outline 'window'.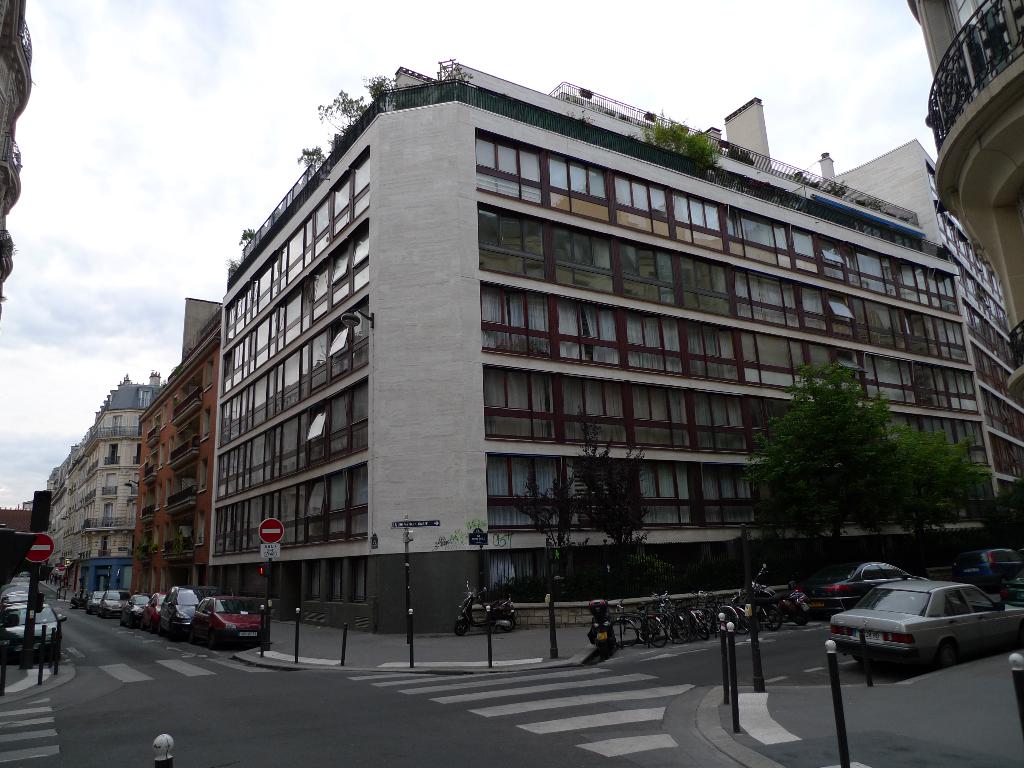
Outline: <region>488, 457, 556, 531</region>.
